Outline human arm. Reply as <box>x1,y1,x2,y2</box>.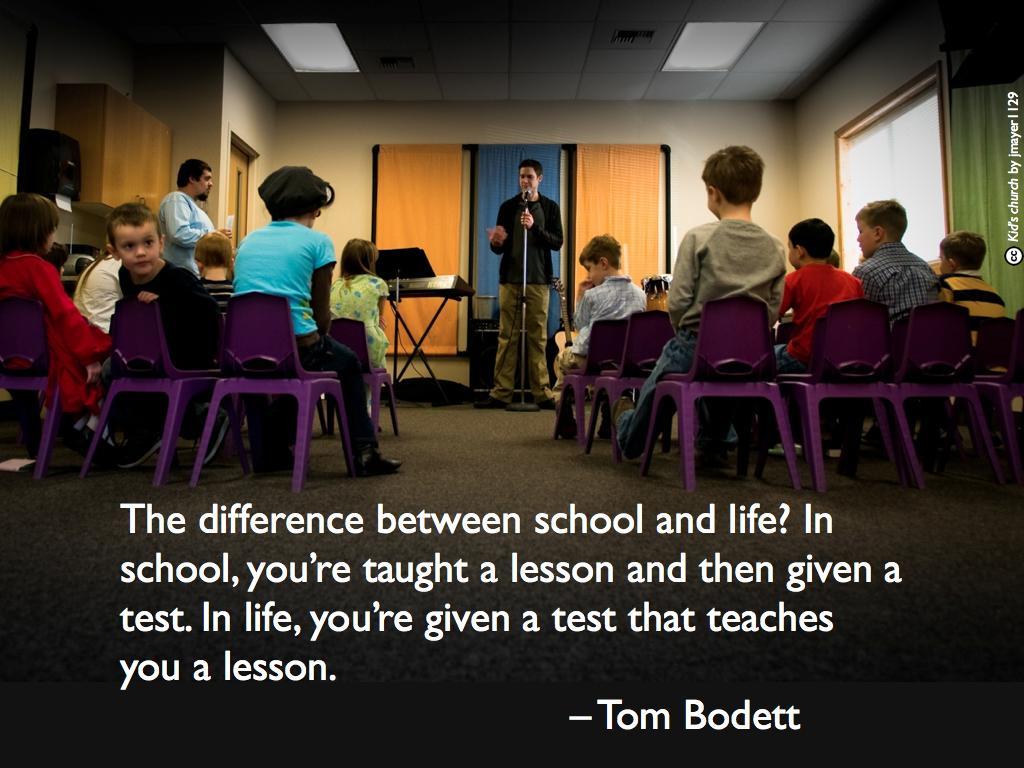
<box>774,270,803,320</box>.
